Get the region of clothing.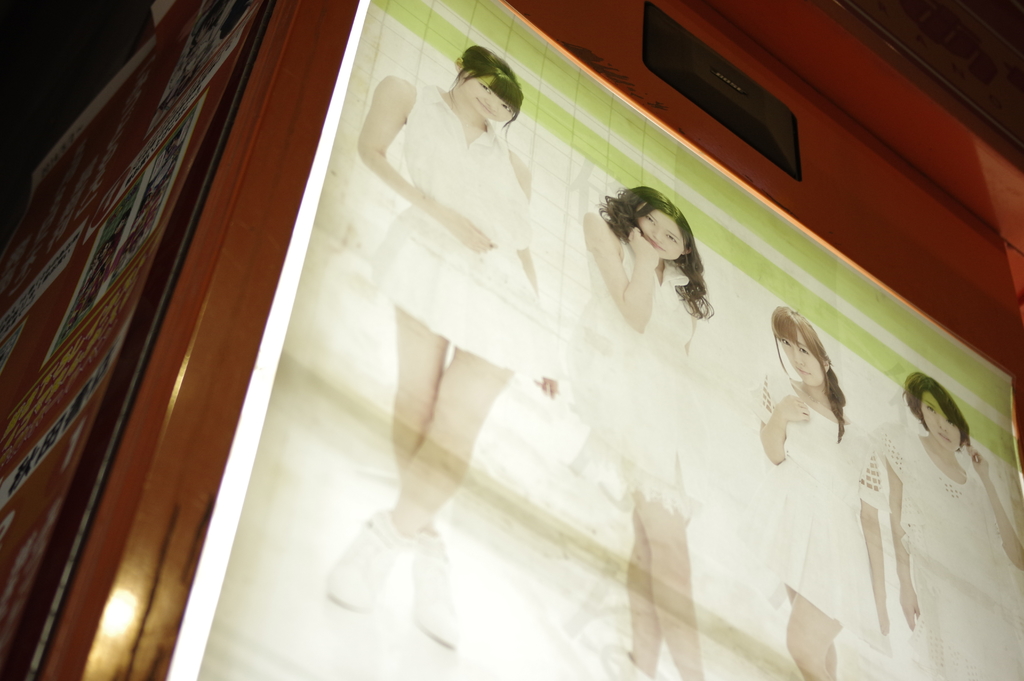
(left=568, top=222, right=714, bottom=526).
